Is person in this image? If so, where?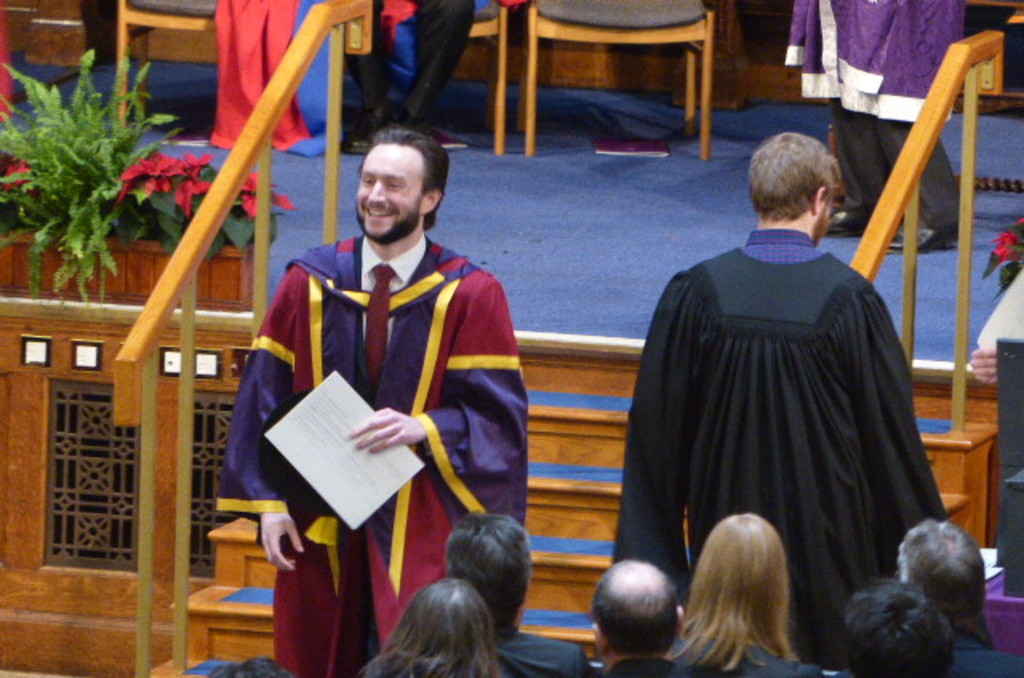
Yes, at 339:0:472:162.
